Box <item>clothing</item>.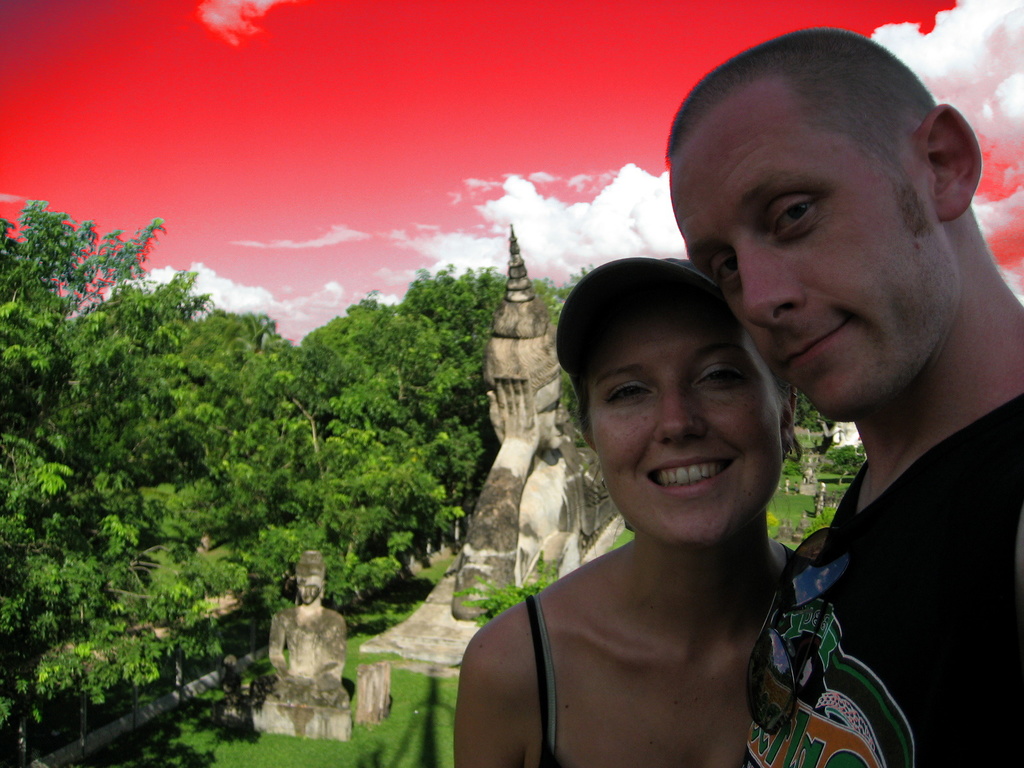
Rect(527, 552, 800, 767).
